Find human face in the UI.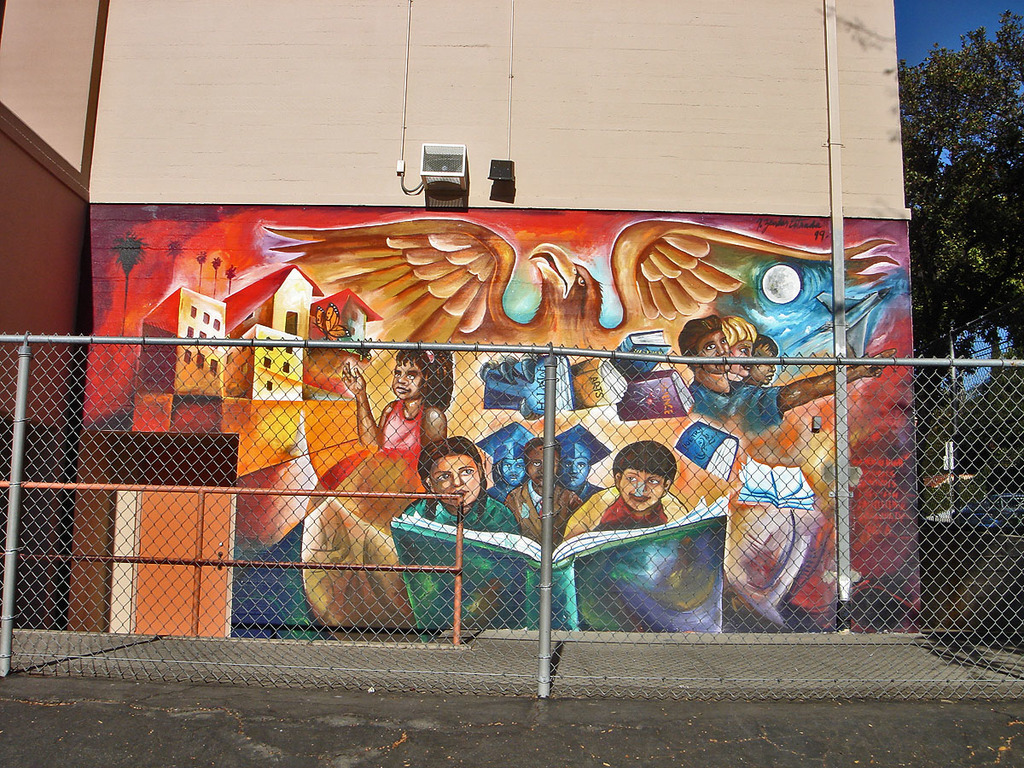
UI element at box=[523, 440, 553, 483].
